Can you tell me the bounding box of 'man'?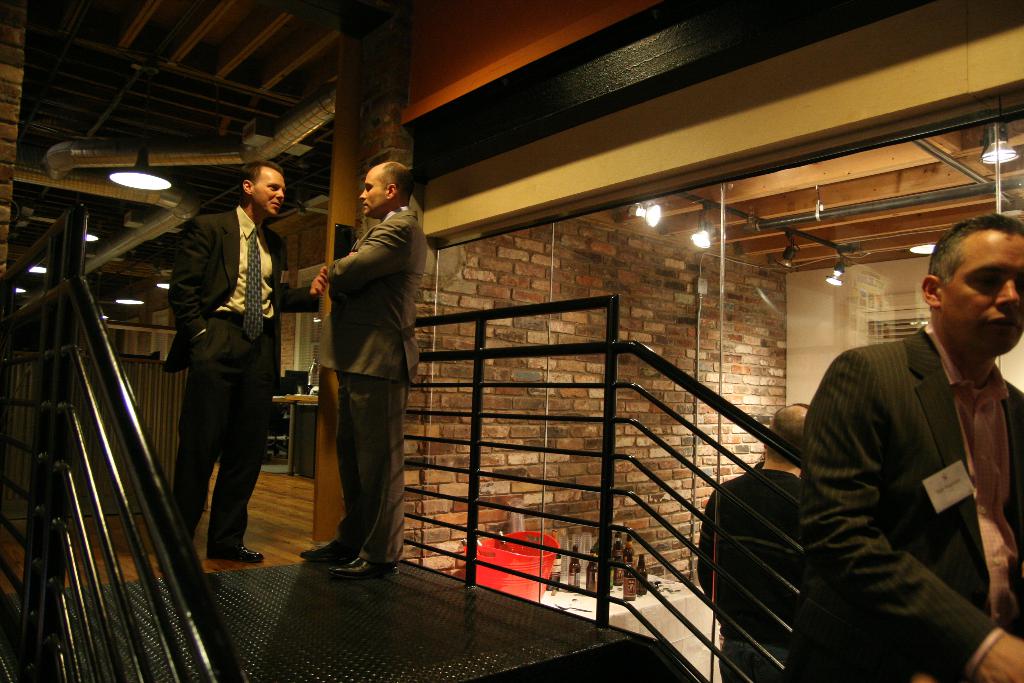
301, 154, 428, 573.
